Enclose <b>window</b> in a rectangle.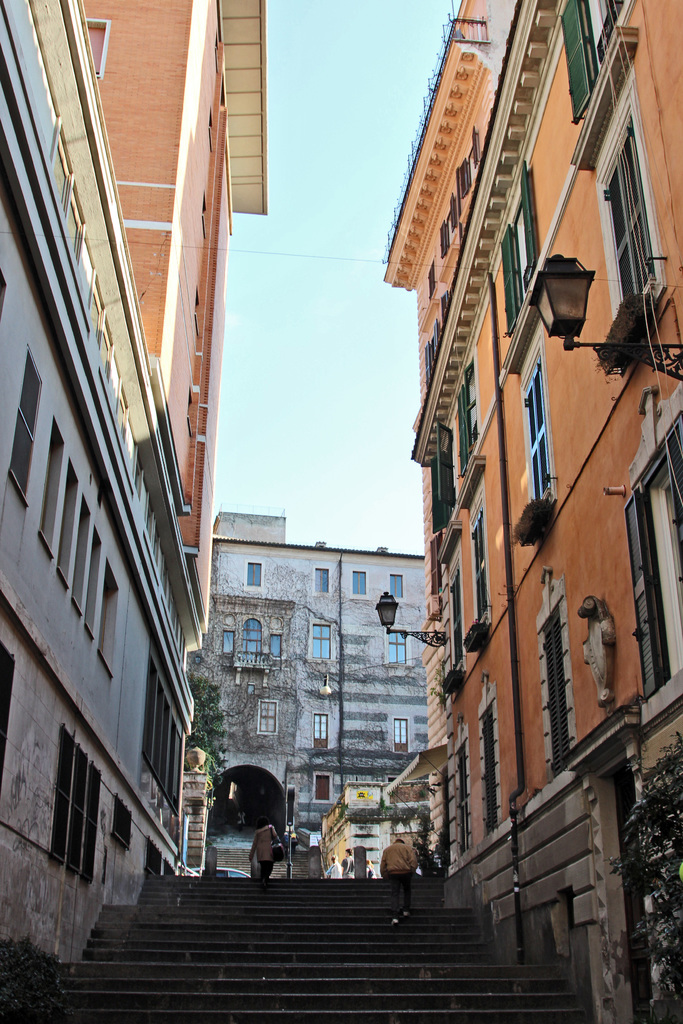
left=315, top=624, right=332, bottom=659.
